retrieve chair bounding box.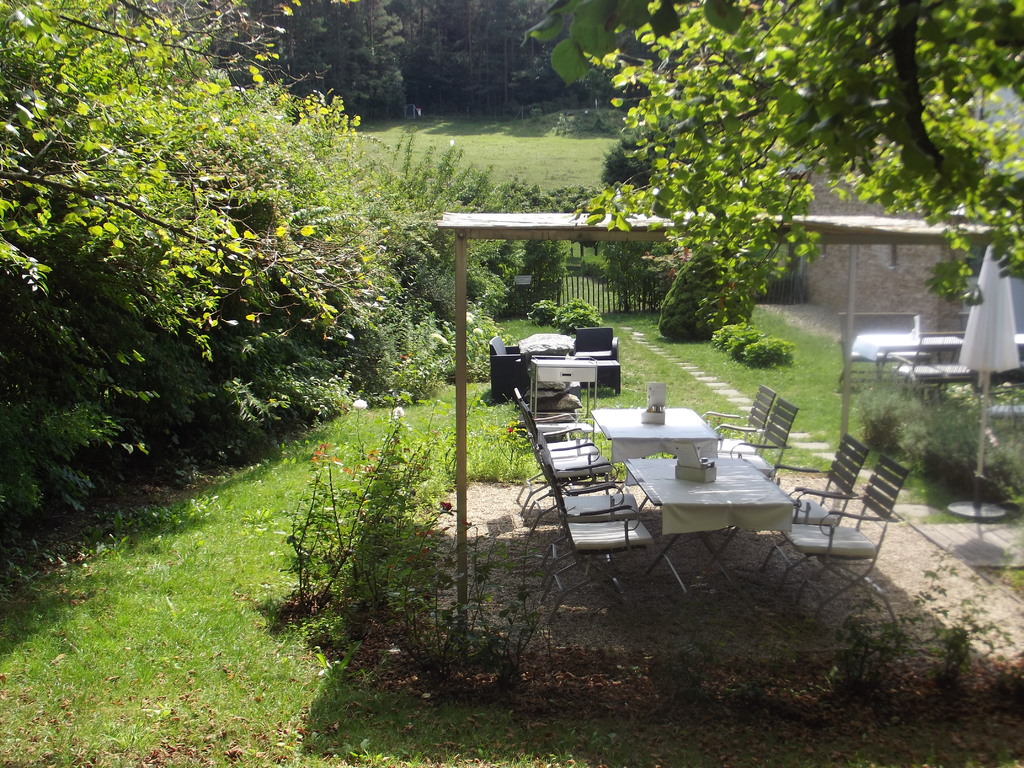
Bounding box: (left=511, top=380, right=594, bottom=515).
